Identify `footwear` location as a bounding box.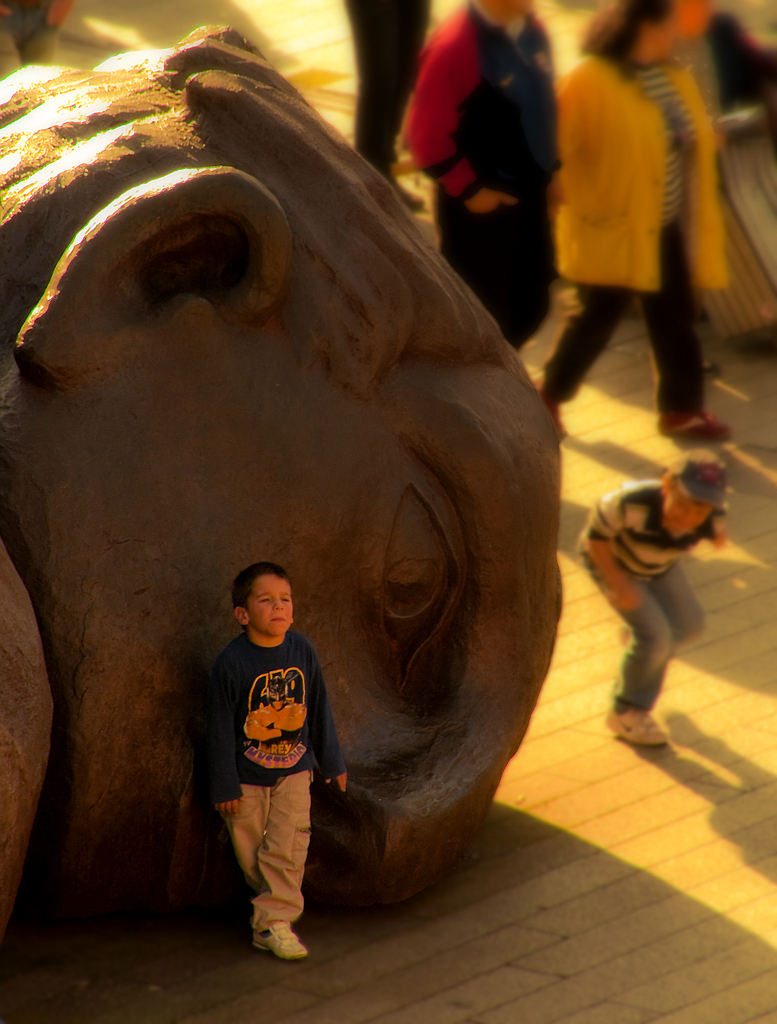
601,709,667,747.
